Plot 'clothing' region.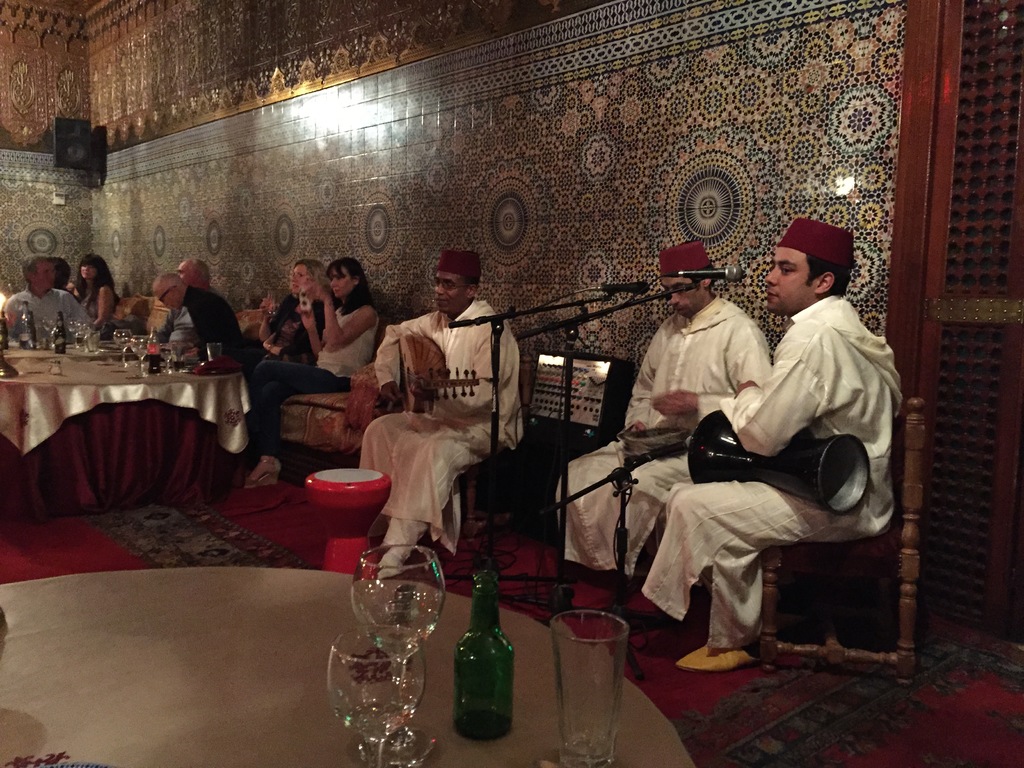
Plotted at left=78, top=282, right=118, bottom=321.
